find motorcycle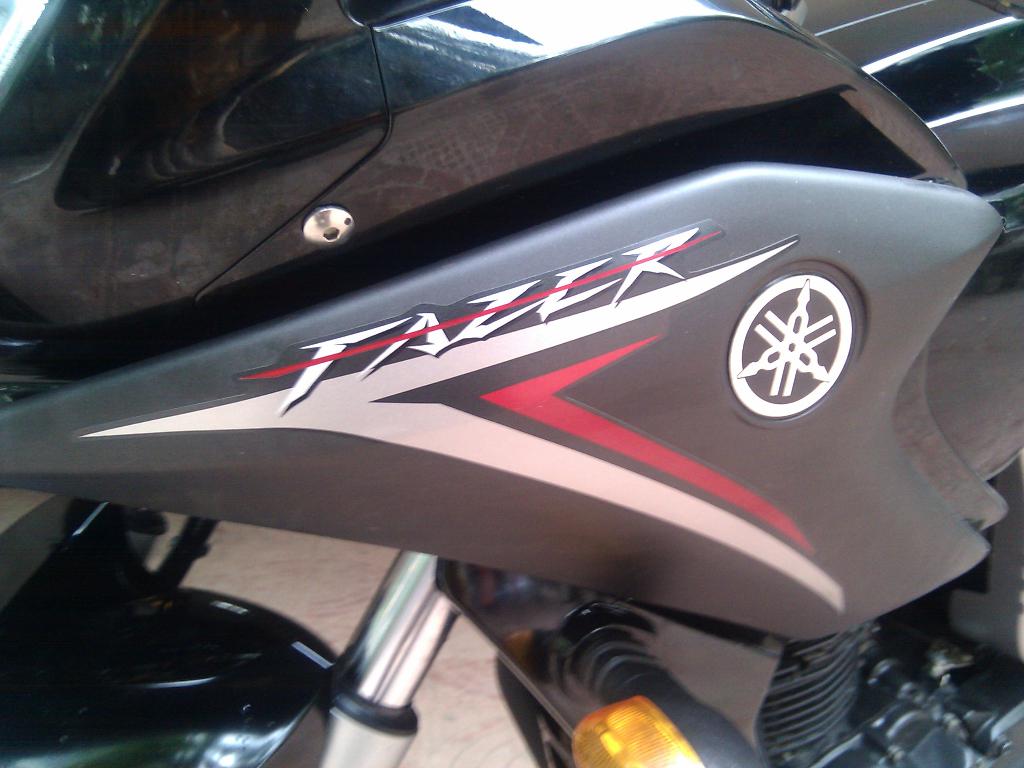
[0, 0, 1023, 767]
